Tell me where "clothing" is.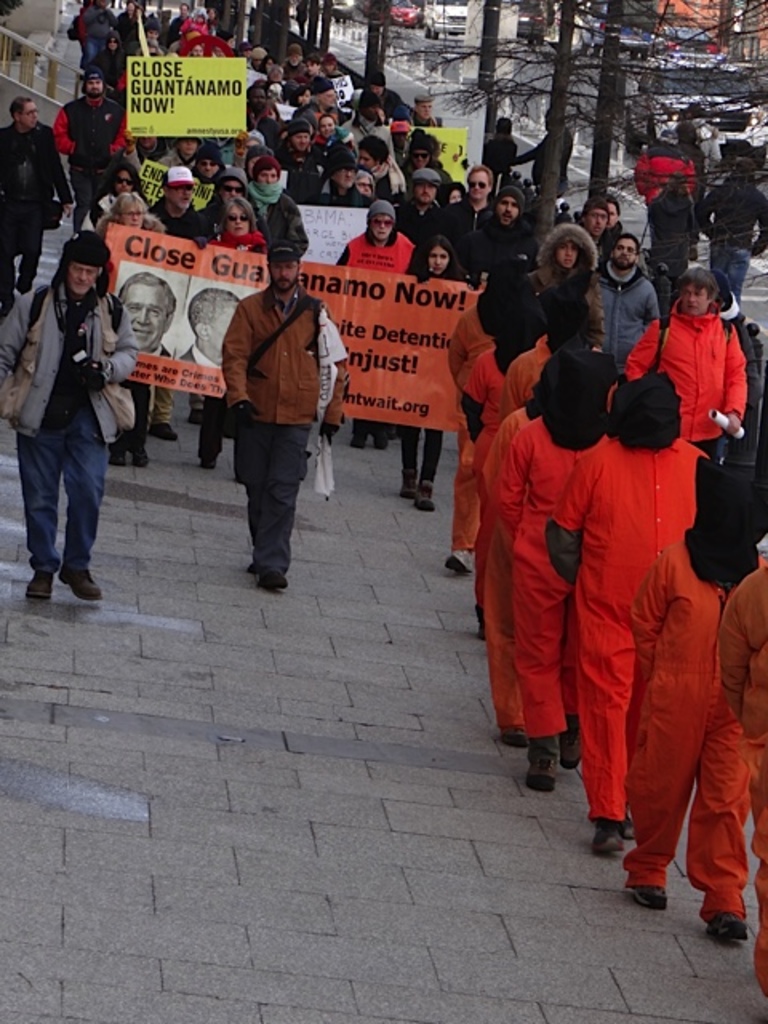
"clothing" is at bbox(485, 330, 605, 446).
